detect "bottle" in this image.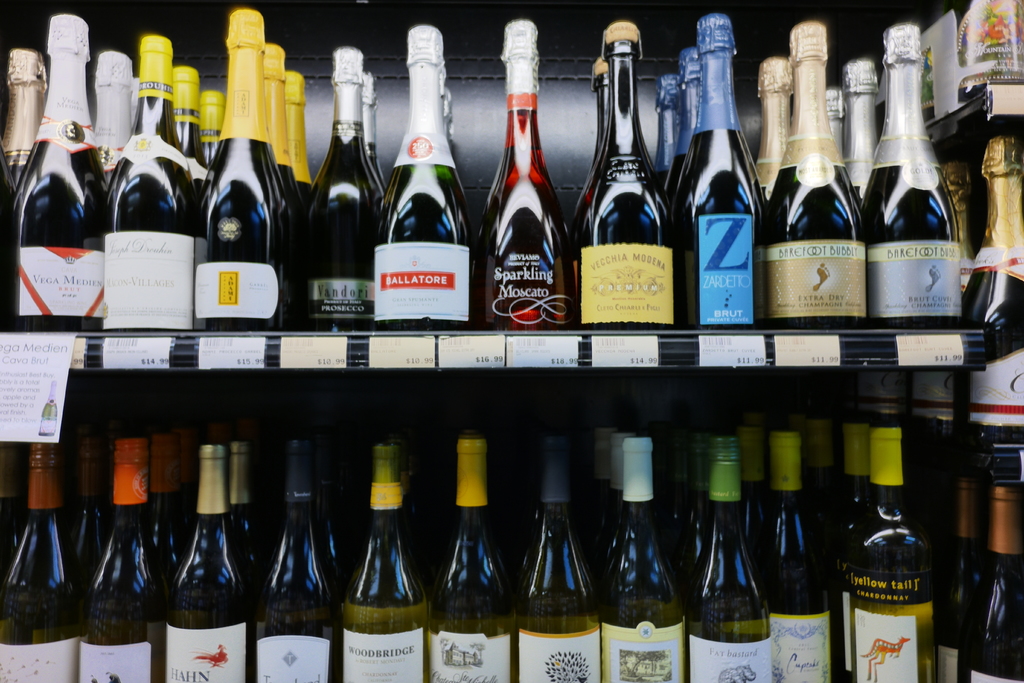
Detection: [x1=743, y1=420, x2=774, y2=594].
